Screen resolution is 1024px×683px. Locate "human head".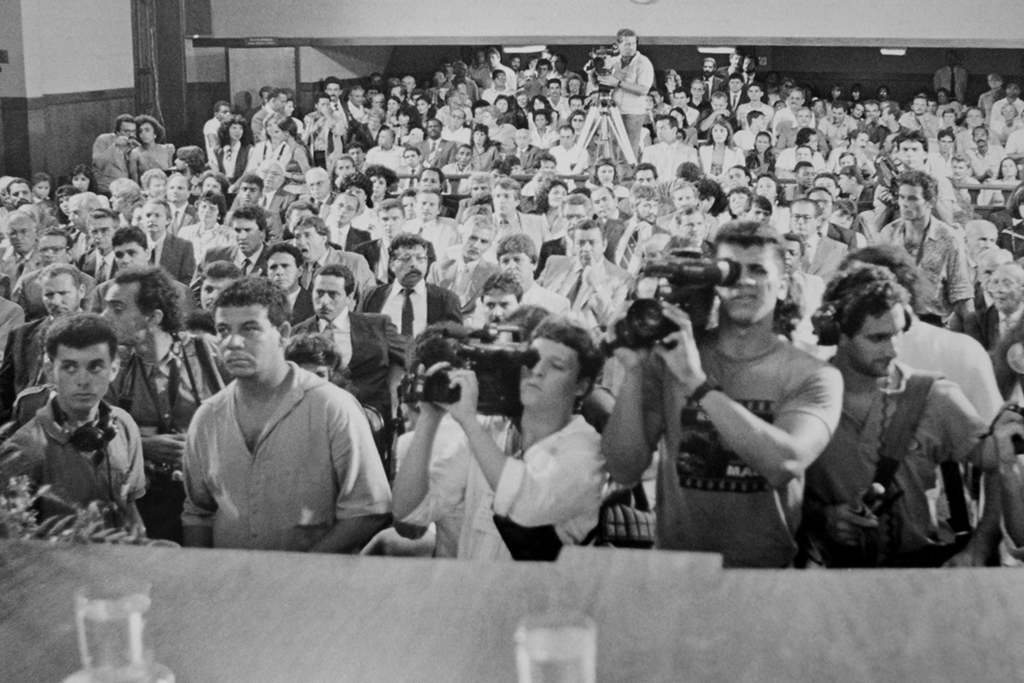
Rect(219, 116, 249, 143).
